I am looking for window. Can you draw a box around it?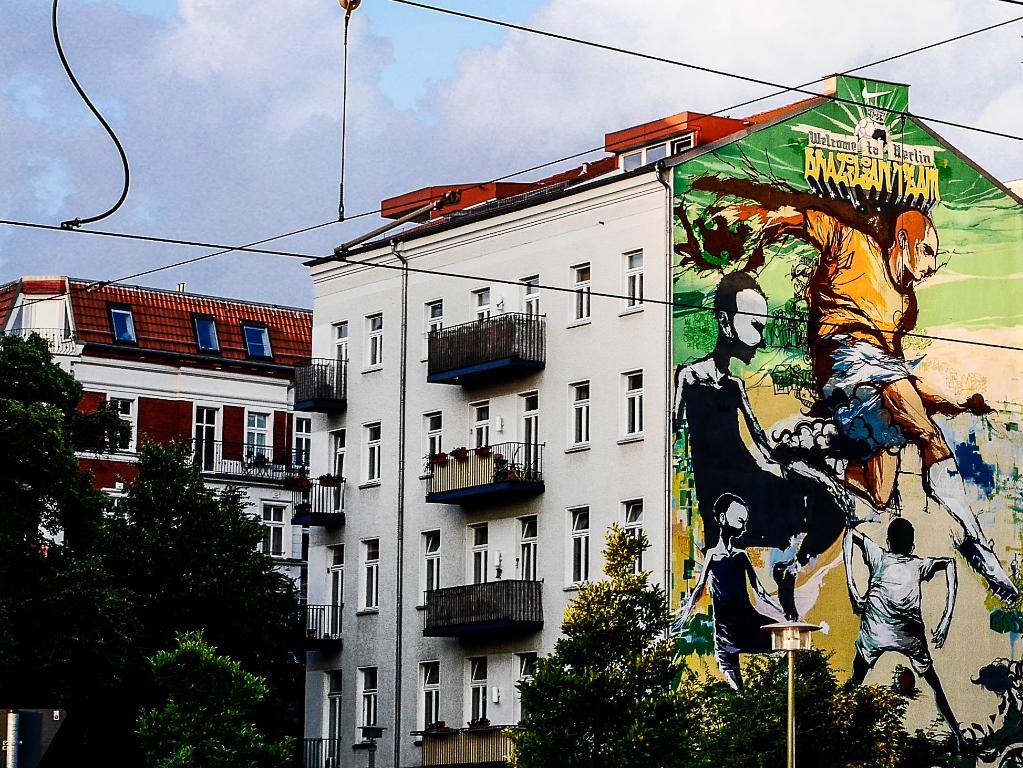
Sure, the bounding box is crop(258, 499, 290, 553).
